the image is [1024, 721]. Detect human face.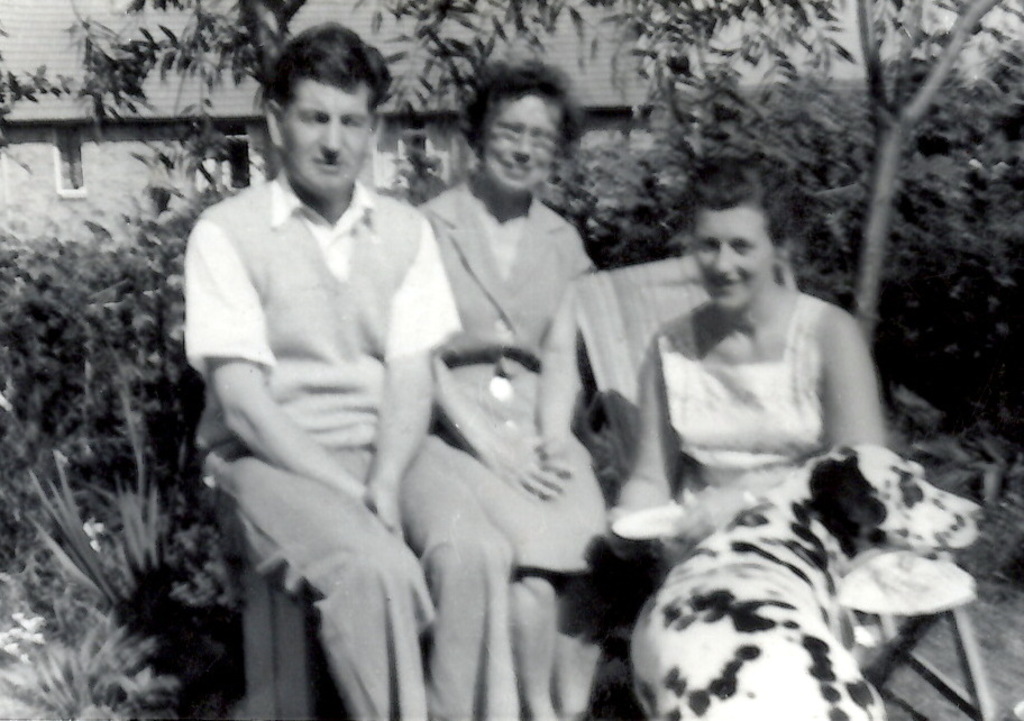
Detection: (285, 73, 376, 193).
